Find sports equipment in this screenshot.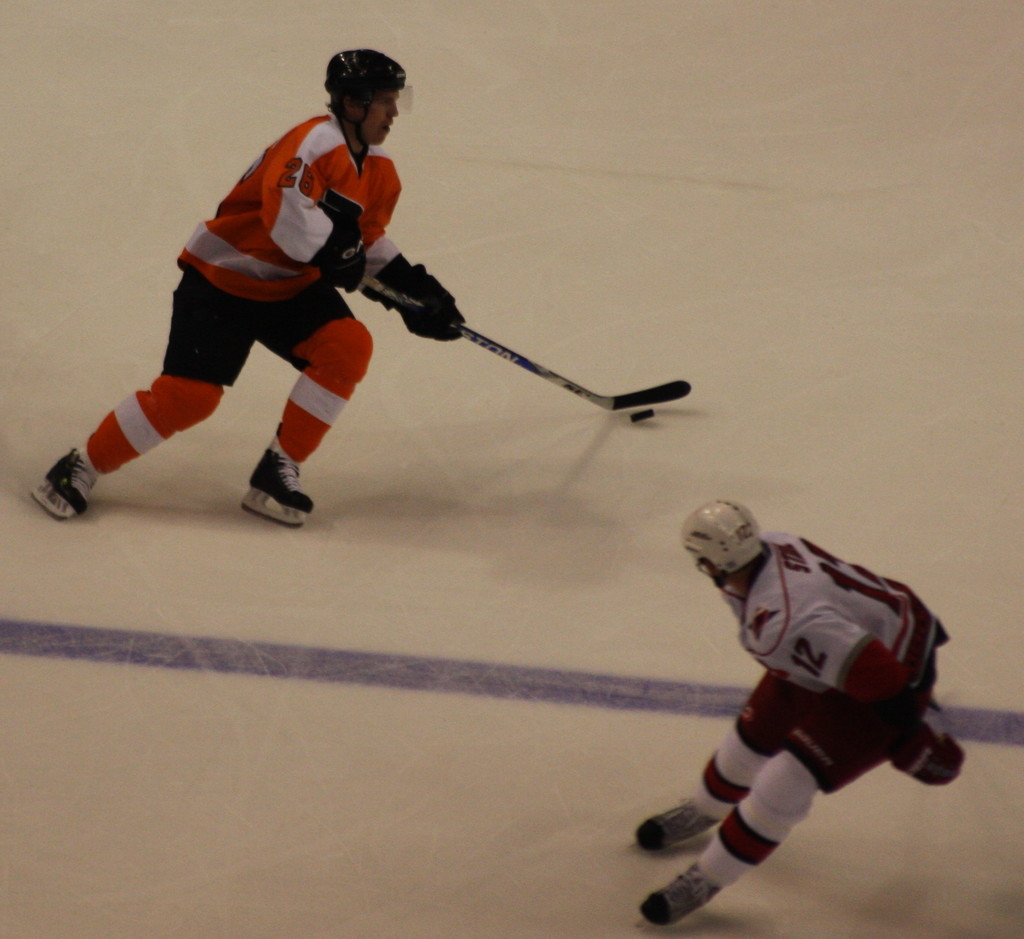
The bounding box for sports equipment is [x1=355, y1=261, x2=472, y2=342].
